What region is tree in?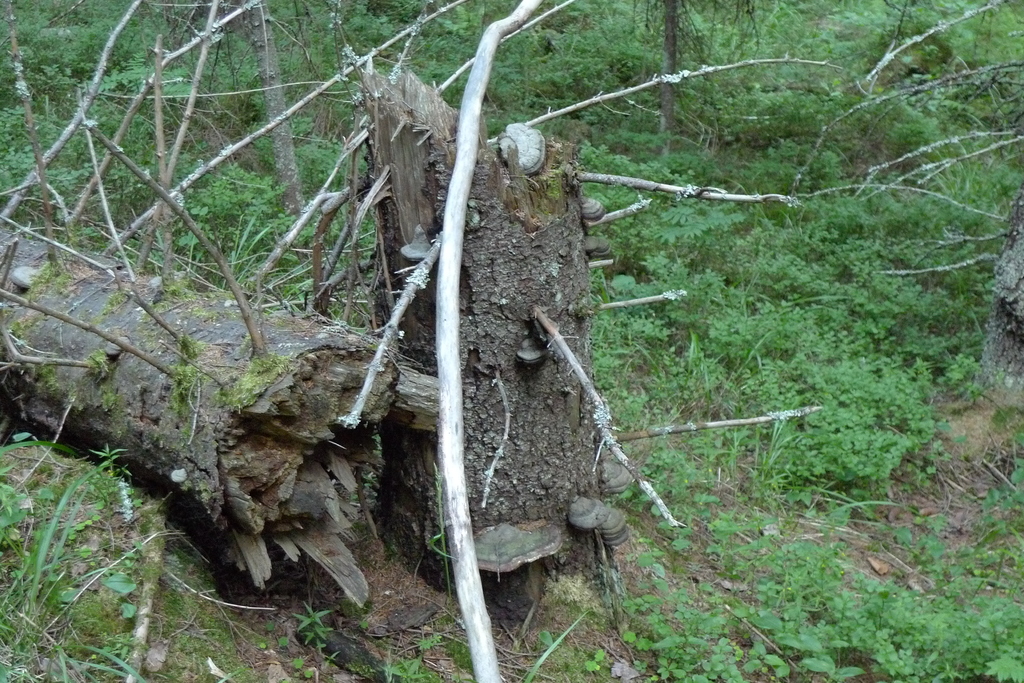
locate(0, 0, 1022, 682).
